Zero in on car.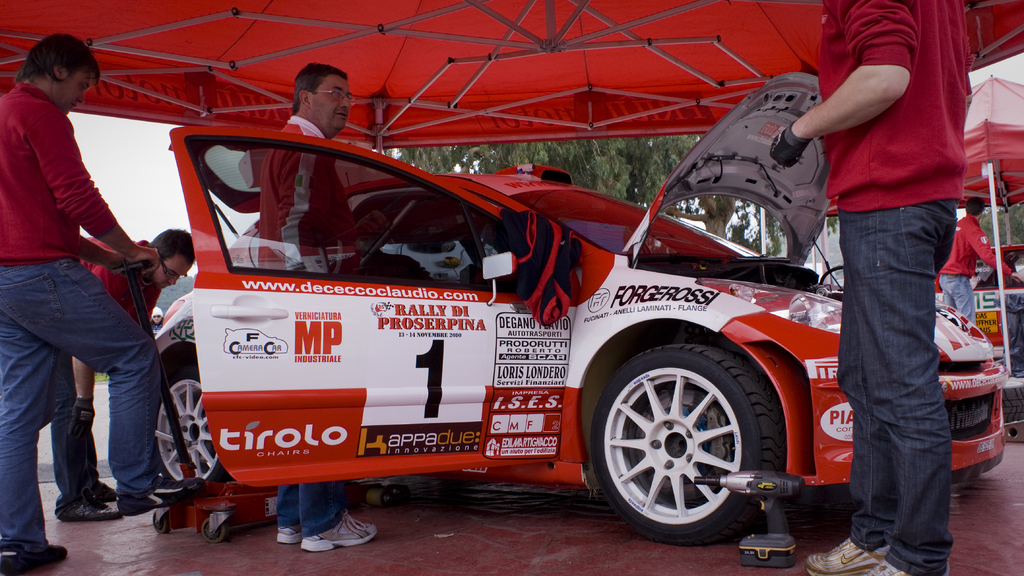
Zeroed in: <box>107,140,1023,554</box>.
